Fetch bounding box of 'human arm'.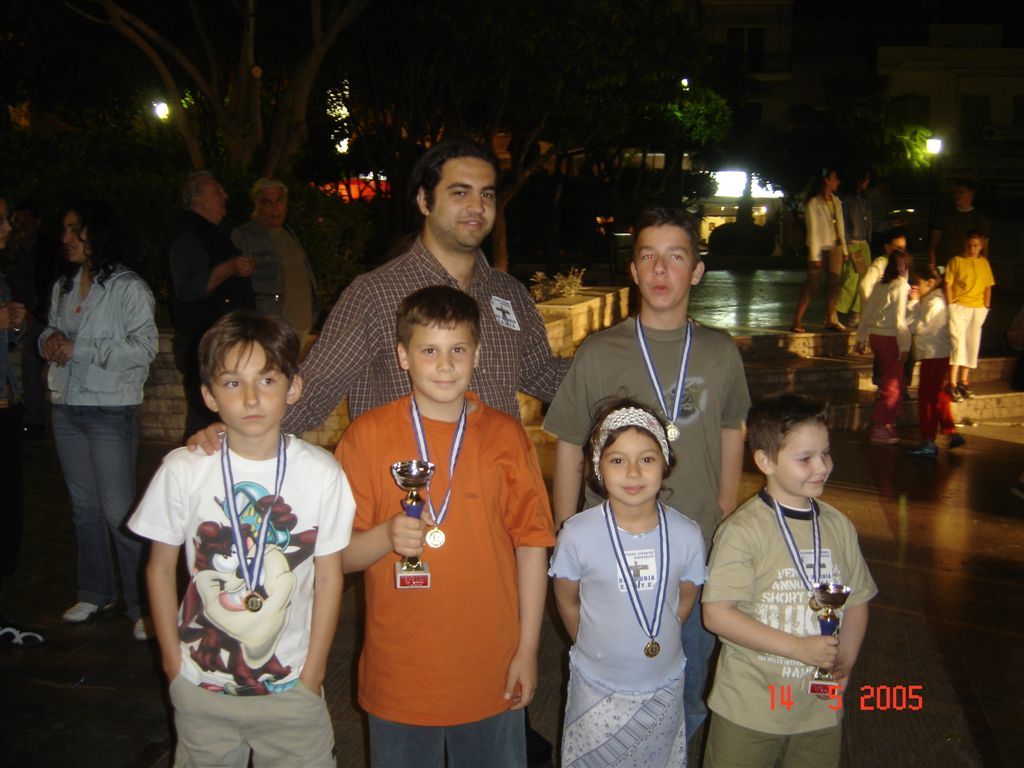
Bbox: <region>33, 324, 69, 362</region>.
